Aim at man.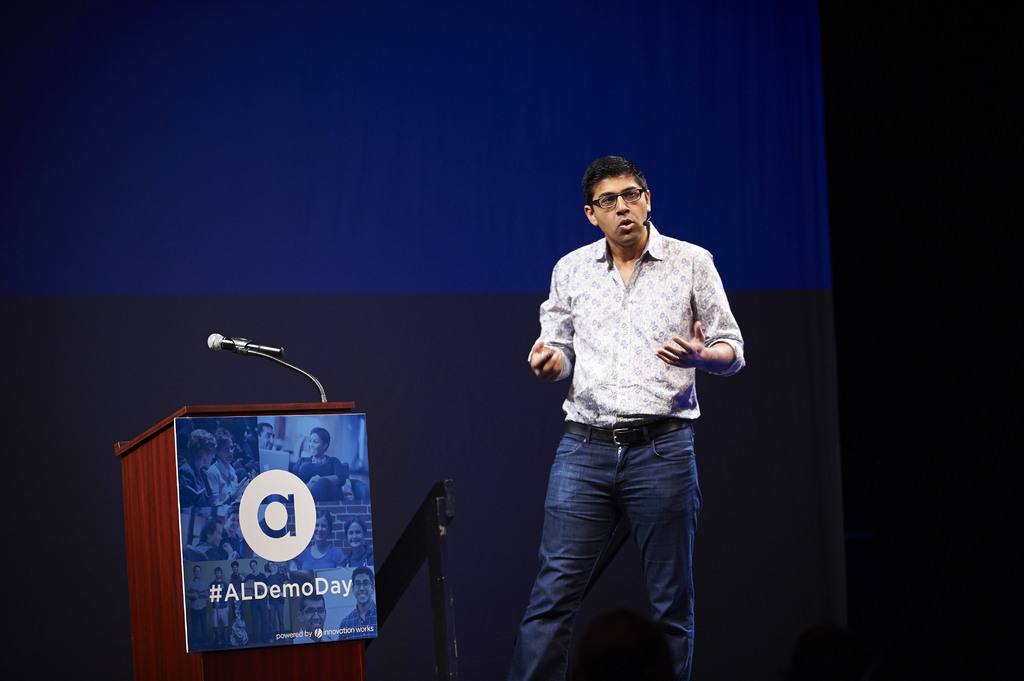
Aimed at Rect(223, 562, 247, 646).
